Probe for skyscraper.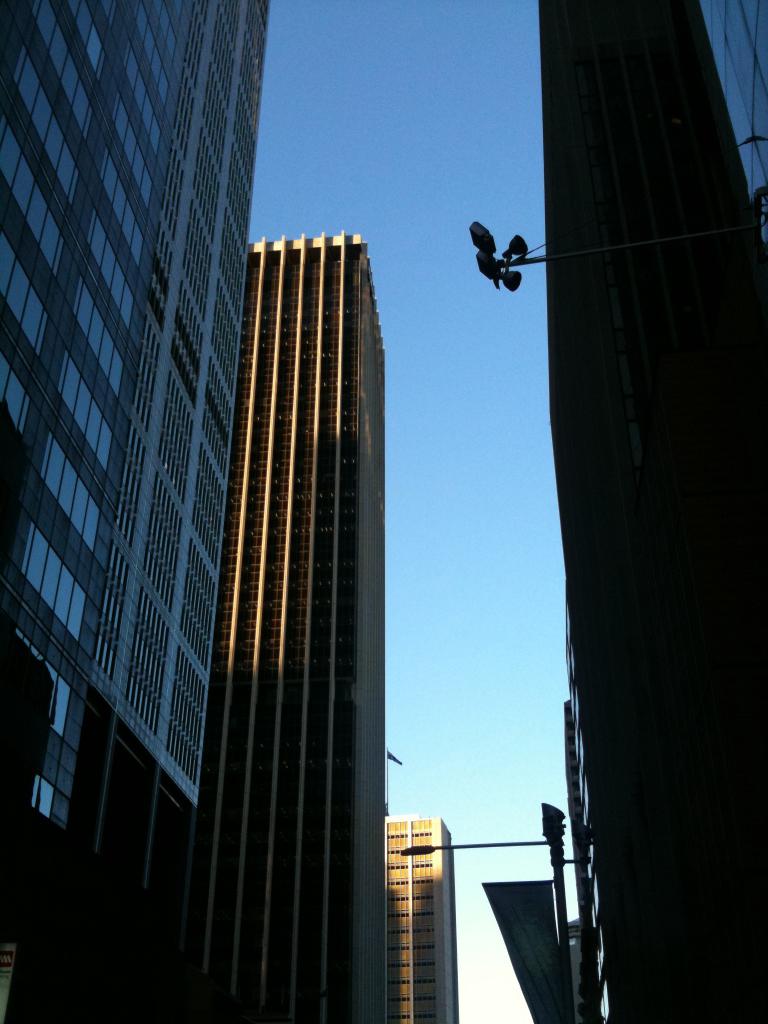
Probe result: [x1=157, y1=97, x2=418, y2=1009].
